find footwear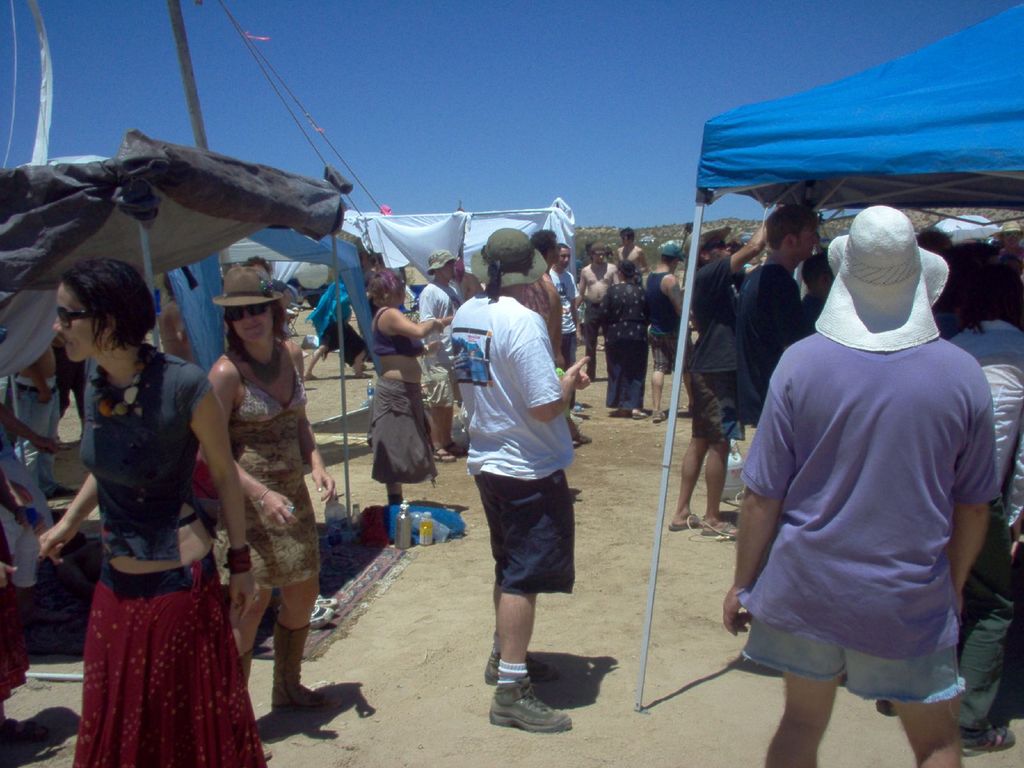
433/440/455/462
